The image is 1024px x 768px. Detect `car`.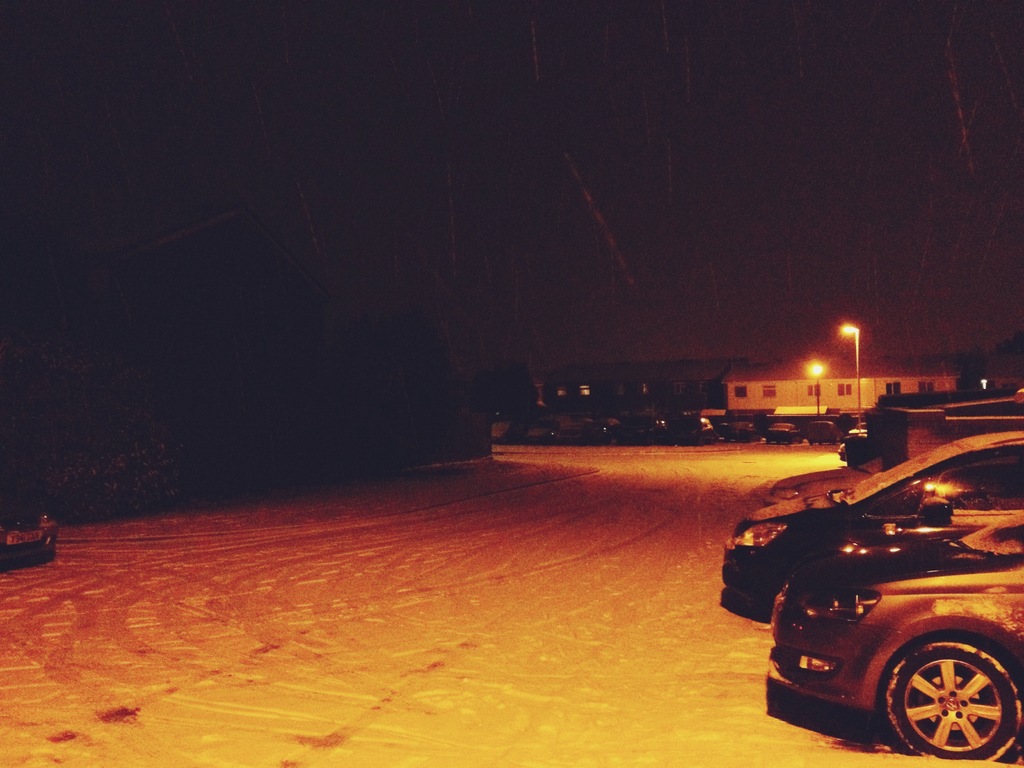
Detection: {"left": 728, "top": 417, "right": 755, "bottom": 438}.
